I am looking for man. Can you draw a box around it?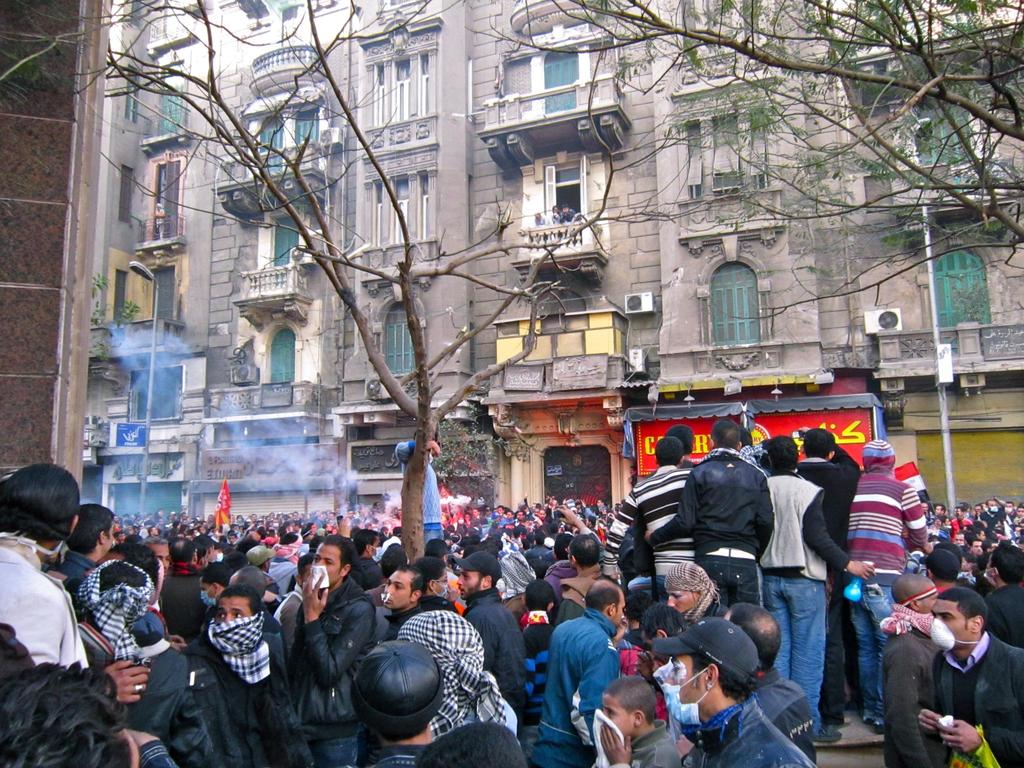
Sure, the bounding box is box(280, 534, 380, 767).
